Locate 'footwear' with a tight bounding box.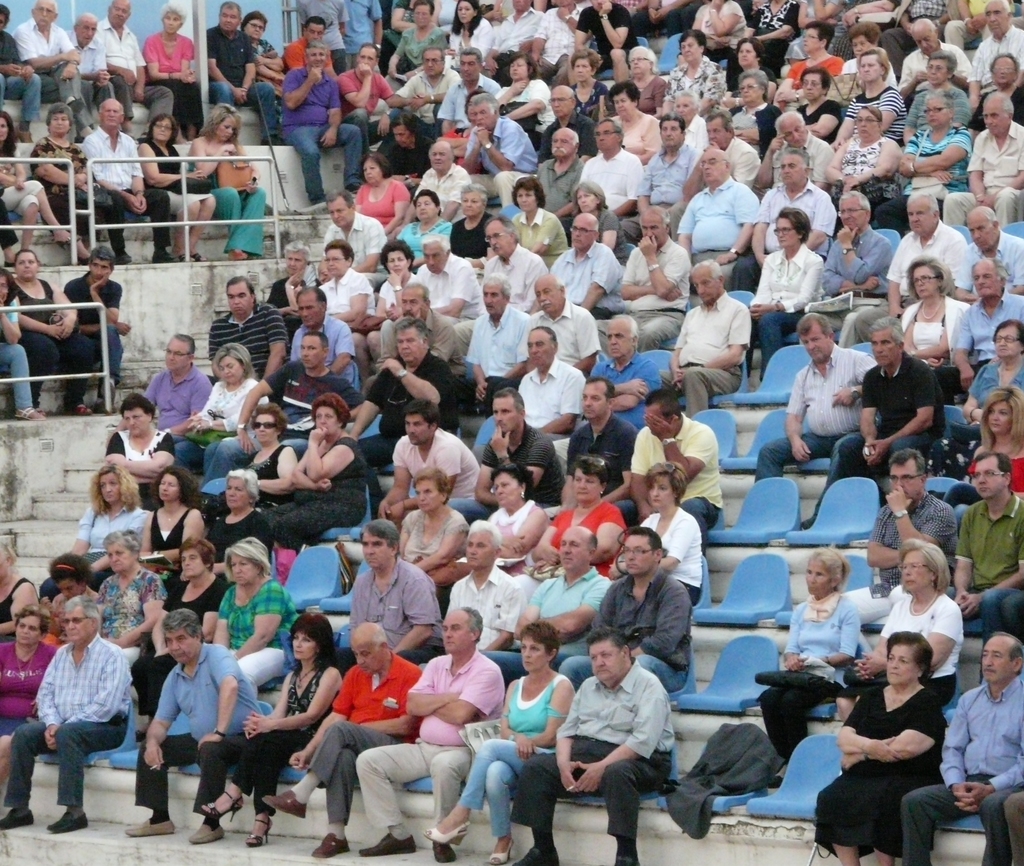
bbox(70, 409, 98, 416).
